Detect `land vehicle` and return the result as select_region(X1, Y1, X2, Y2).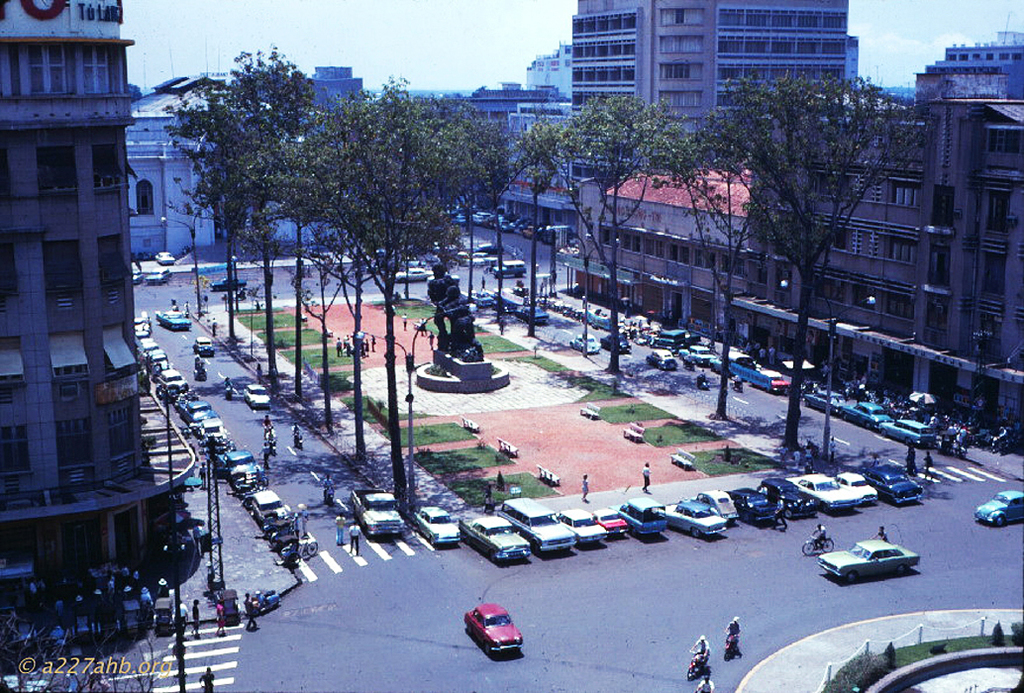
select_region(861, 463, 924, 508).
